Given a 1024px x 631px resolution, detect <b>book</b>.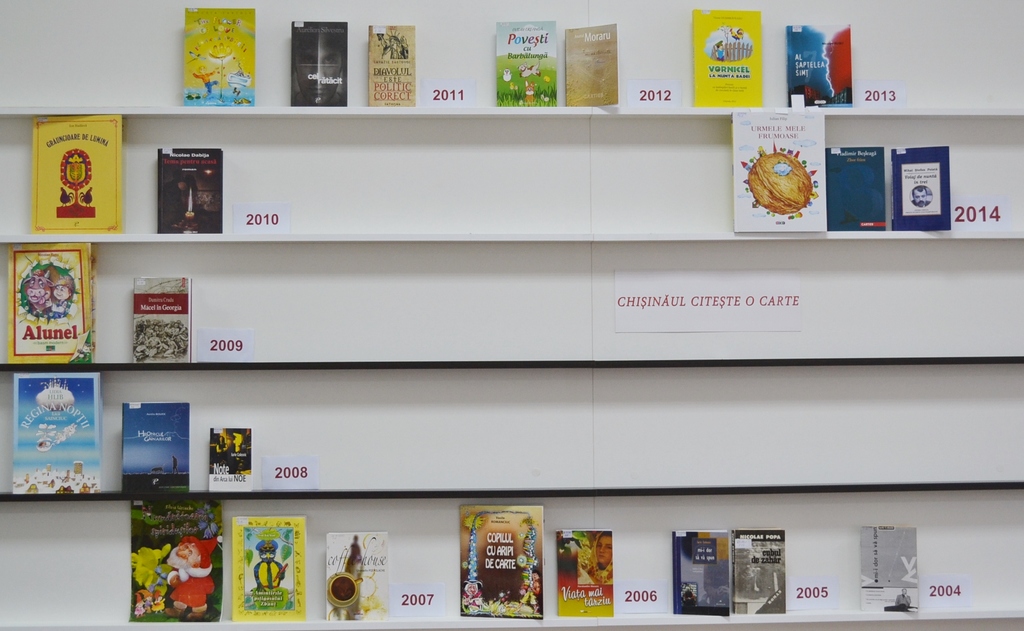
box=[855, 525, 924, 612].
